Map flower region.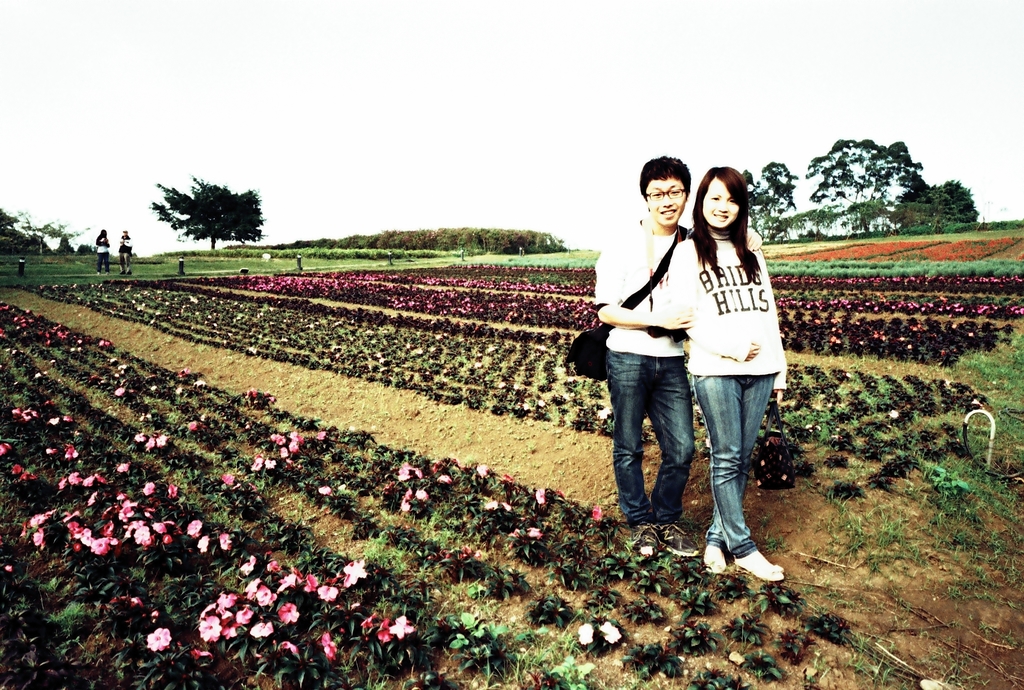
Mapped to (left=265, top=558, right=275, bottom=573).
